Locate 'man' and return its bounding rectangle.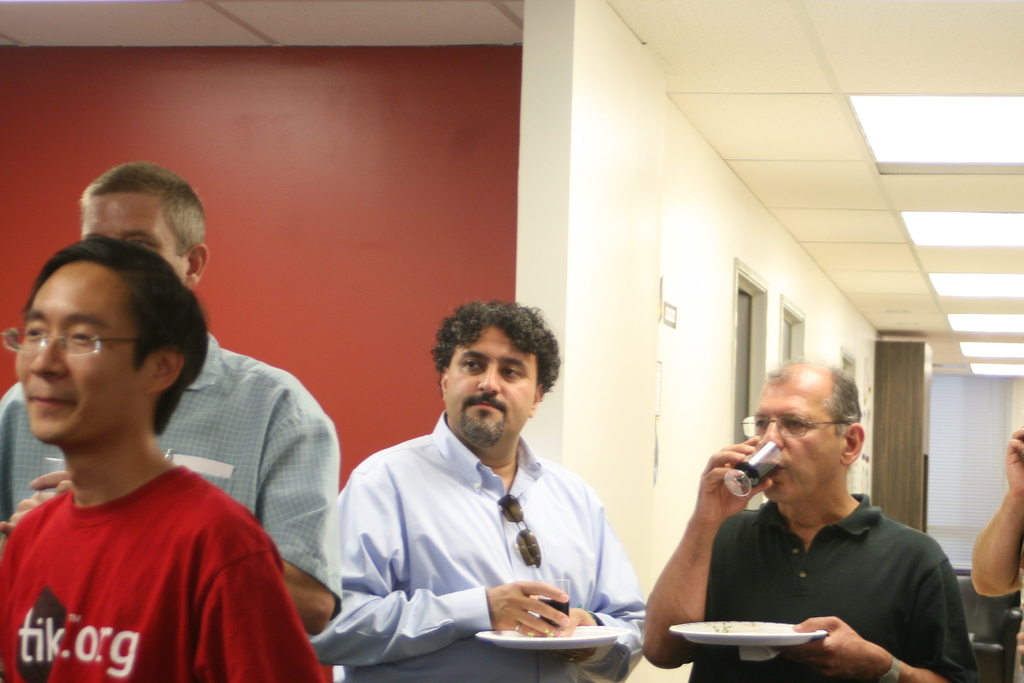
bbox(0, 161, 343, 637).
